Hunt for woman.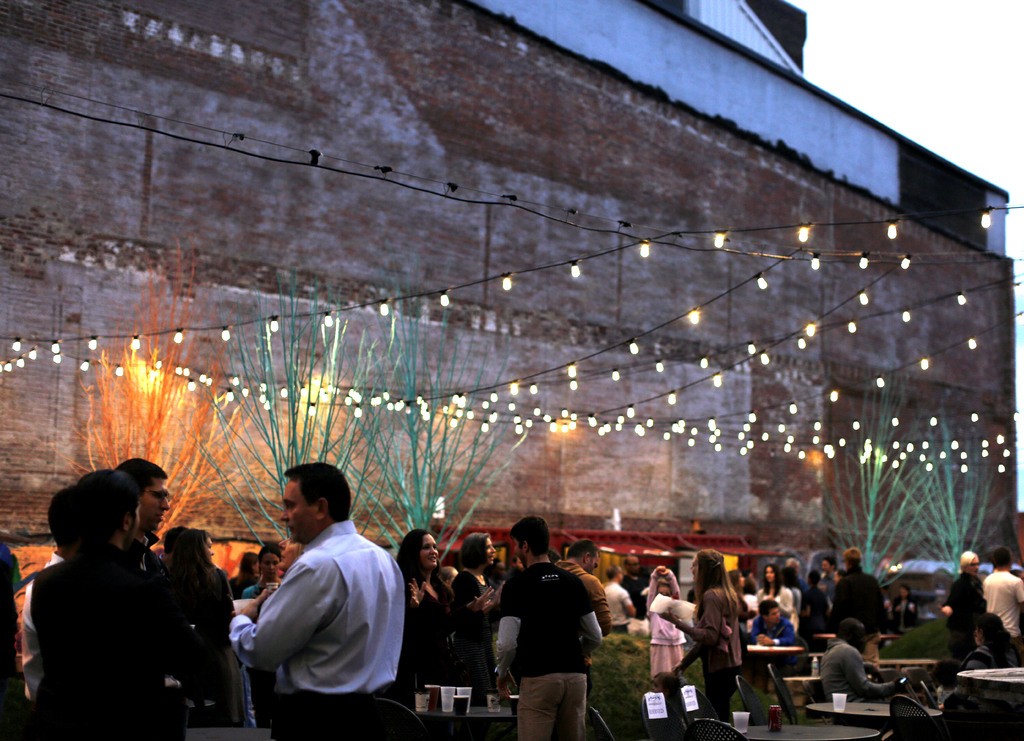
Hunted down at {"x1": 893, "y1": 585, "x2": 920, "y2": 631}.
